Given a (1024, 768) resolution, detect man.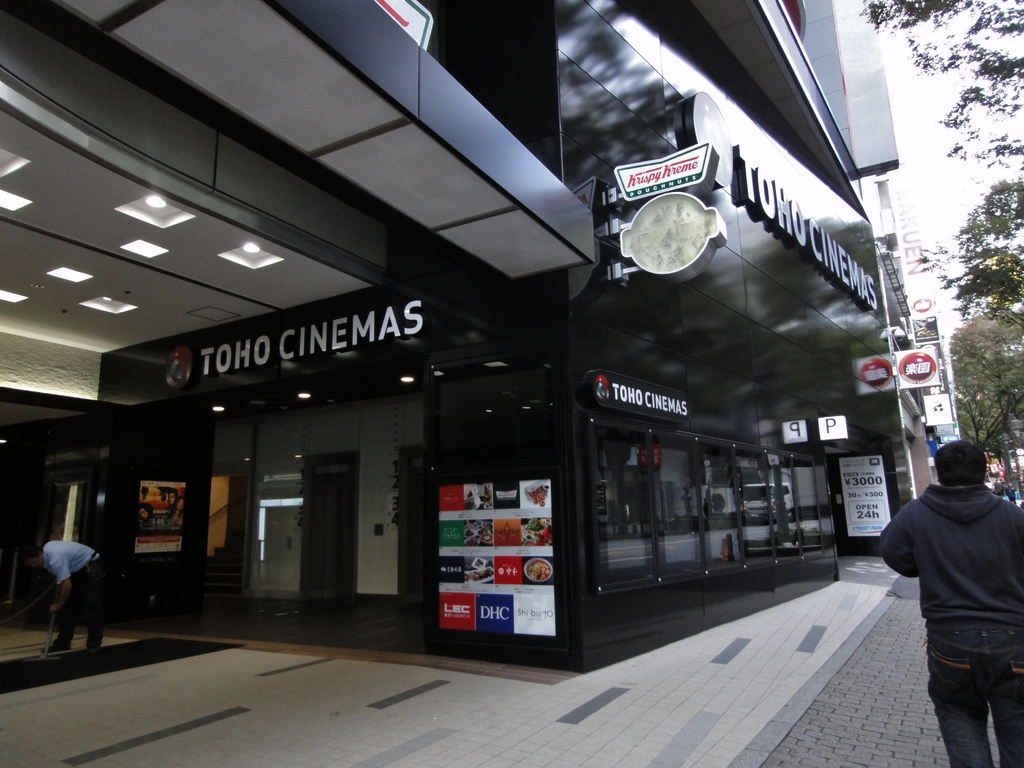
885, 434, 1018, 749.
